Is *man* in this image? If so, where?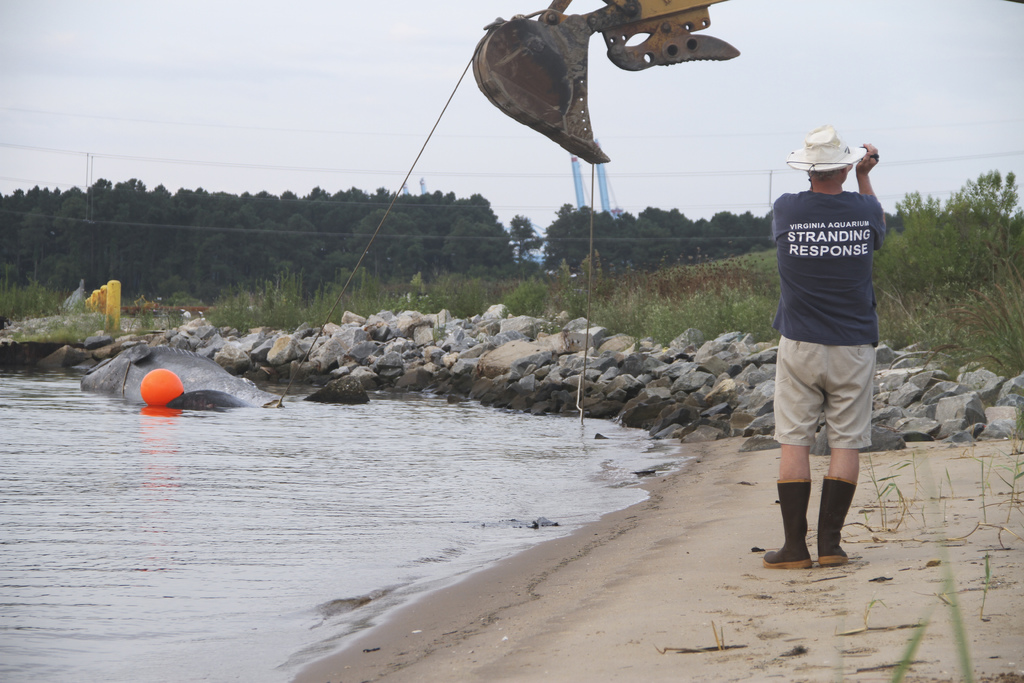
Yes, at x1=760, y1=114, x2=900, y2=570.
